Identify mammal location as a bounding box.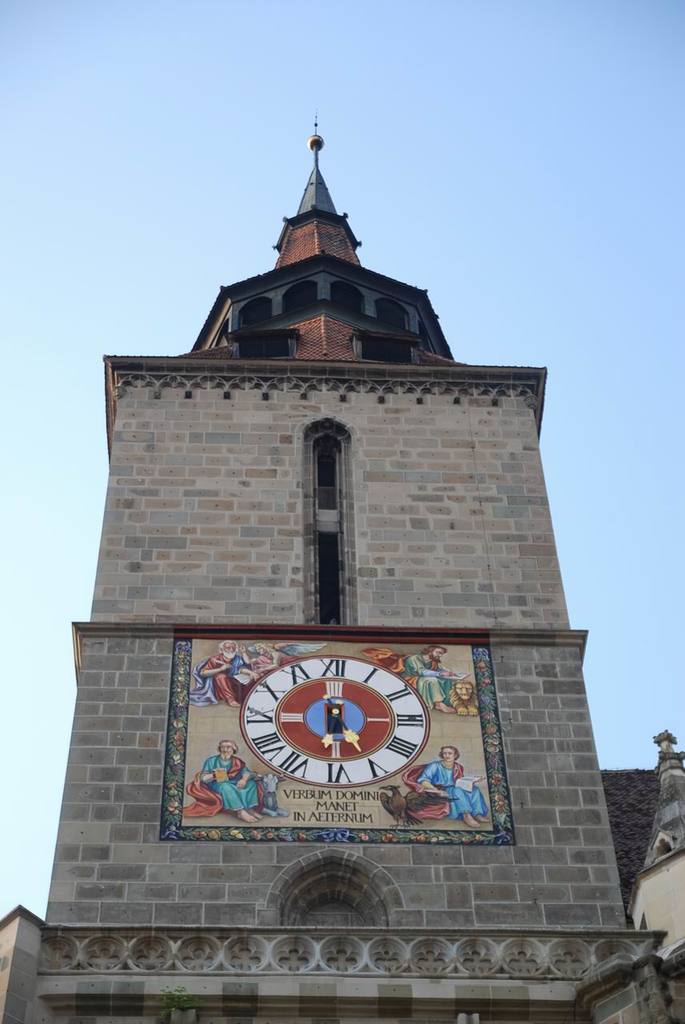
{"left": 198, "top": 638, "right": 256, "bottom": 712}.
